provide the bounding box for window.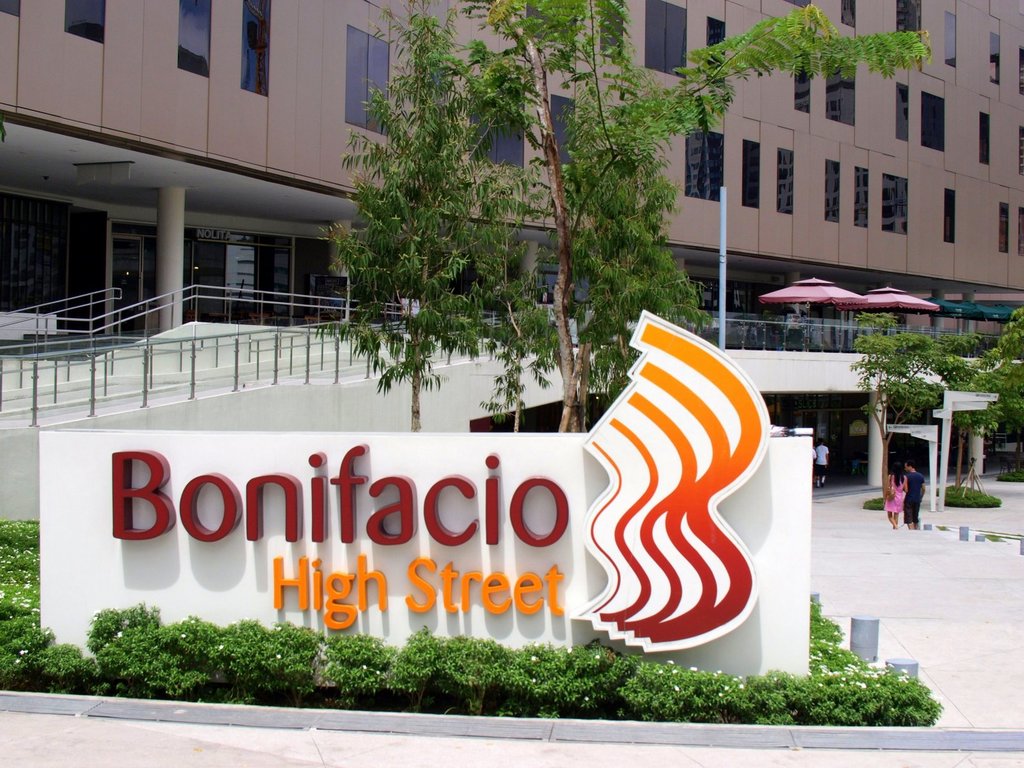
x1=633, y1=0, x2=691, y2=76.
